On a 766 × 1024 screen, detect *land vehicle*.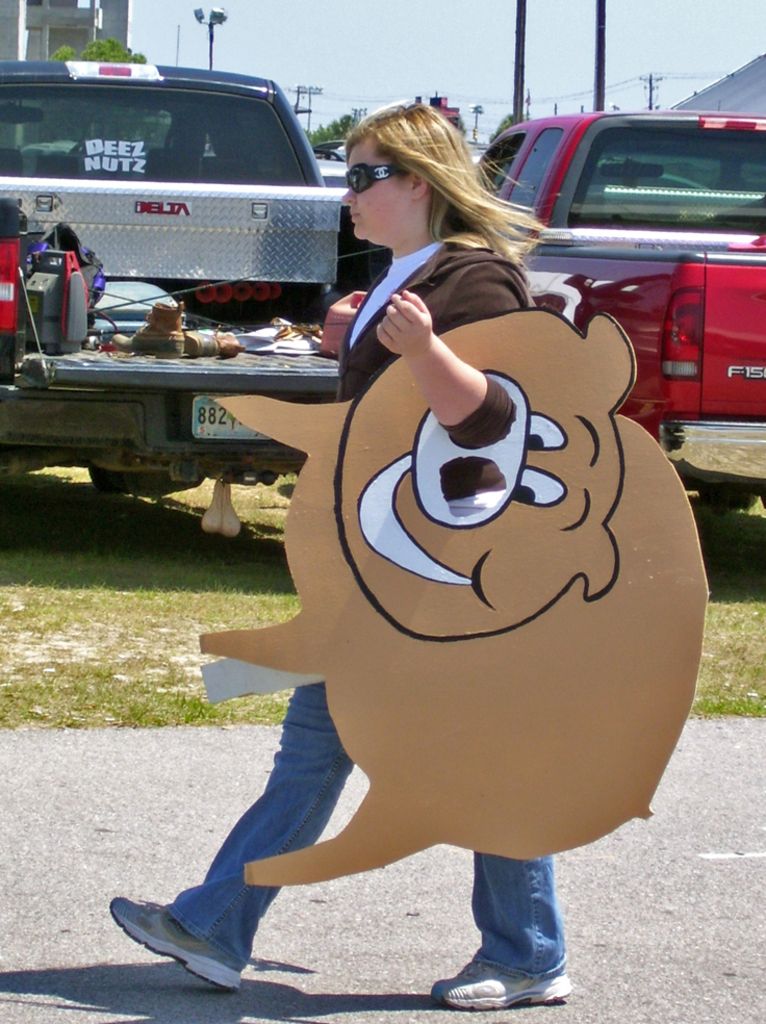
<box>0,56,393,506</box>.
